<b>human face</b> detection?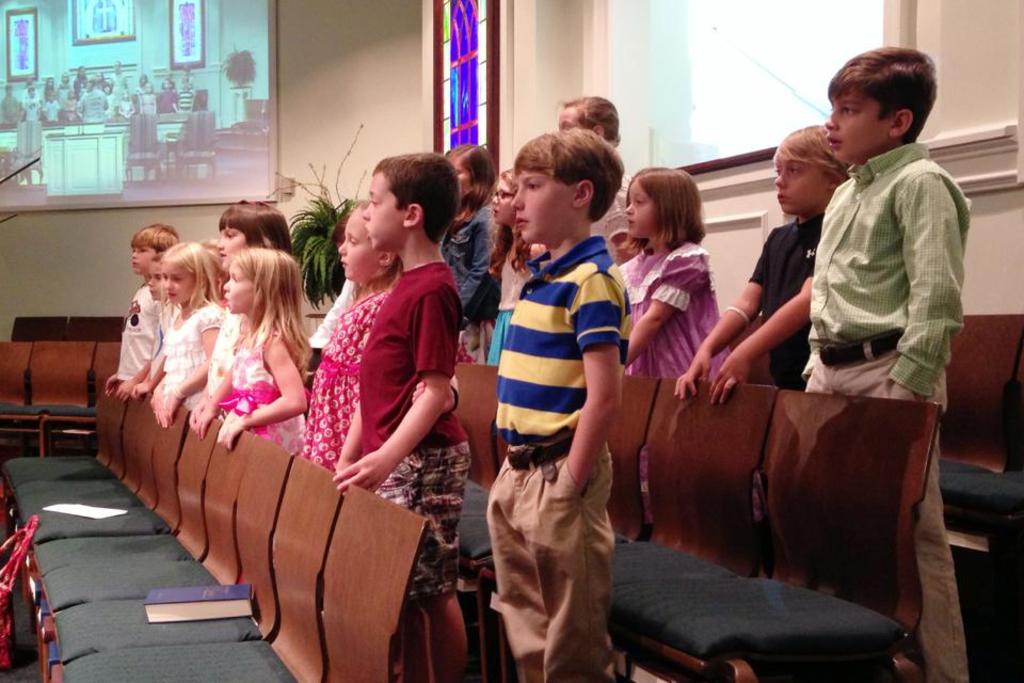
{"left": 220, "top": 273, "right": 252, "bottom": 315}
